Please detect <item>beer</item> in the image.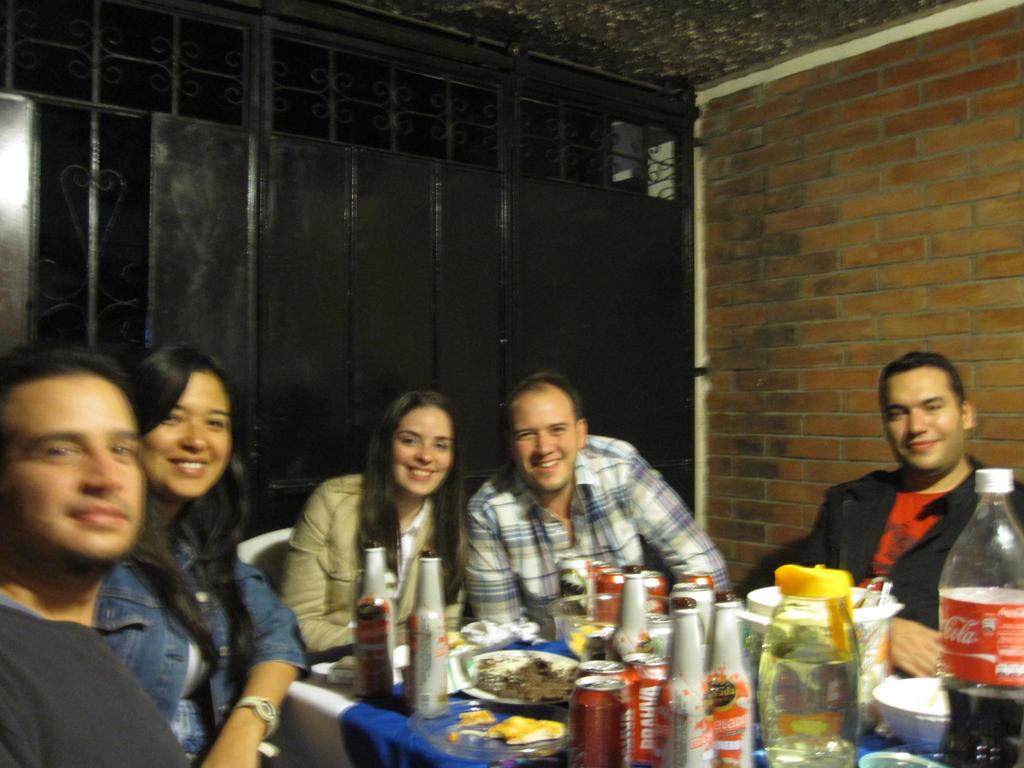
<region>390, 544, 460, 728</region>.
